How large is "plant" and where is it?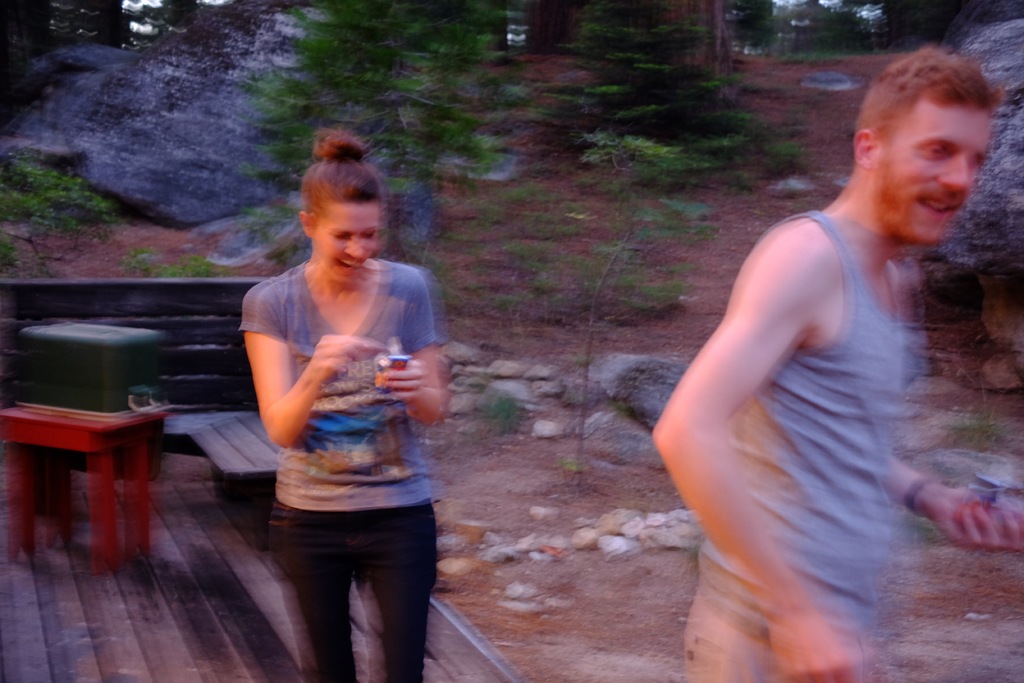
Bounding box: box(505, 0, 828, 193).
